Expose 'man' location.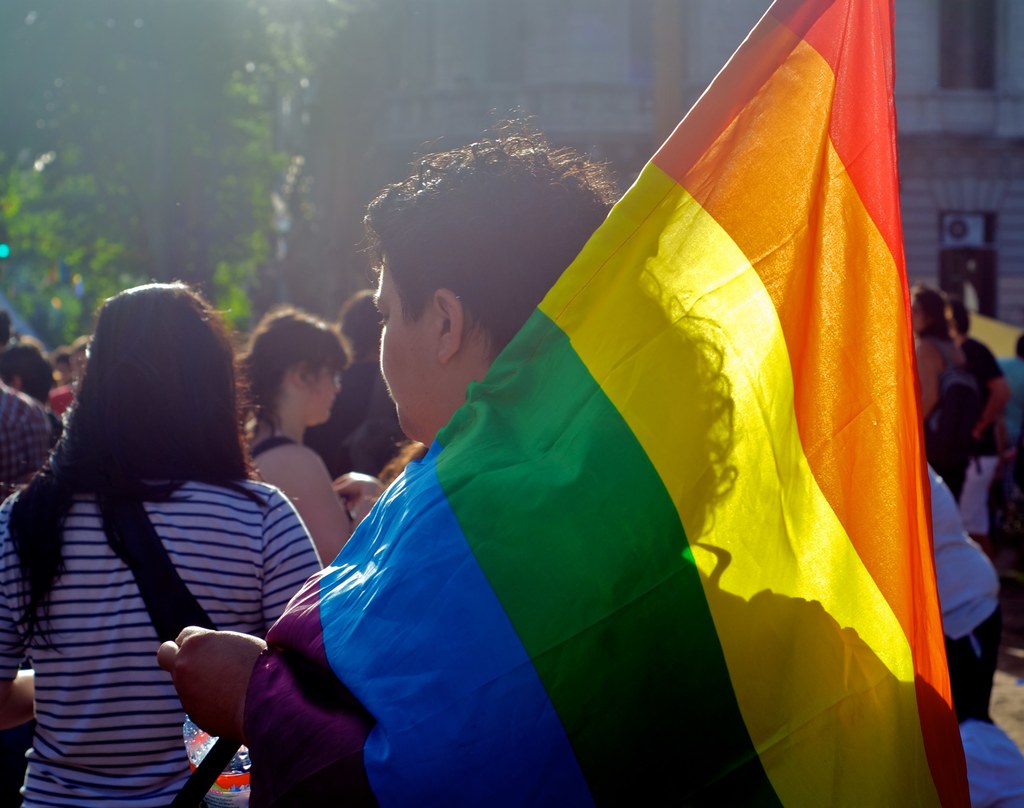
Exposed at rect(212, 133, 951, 800).
